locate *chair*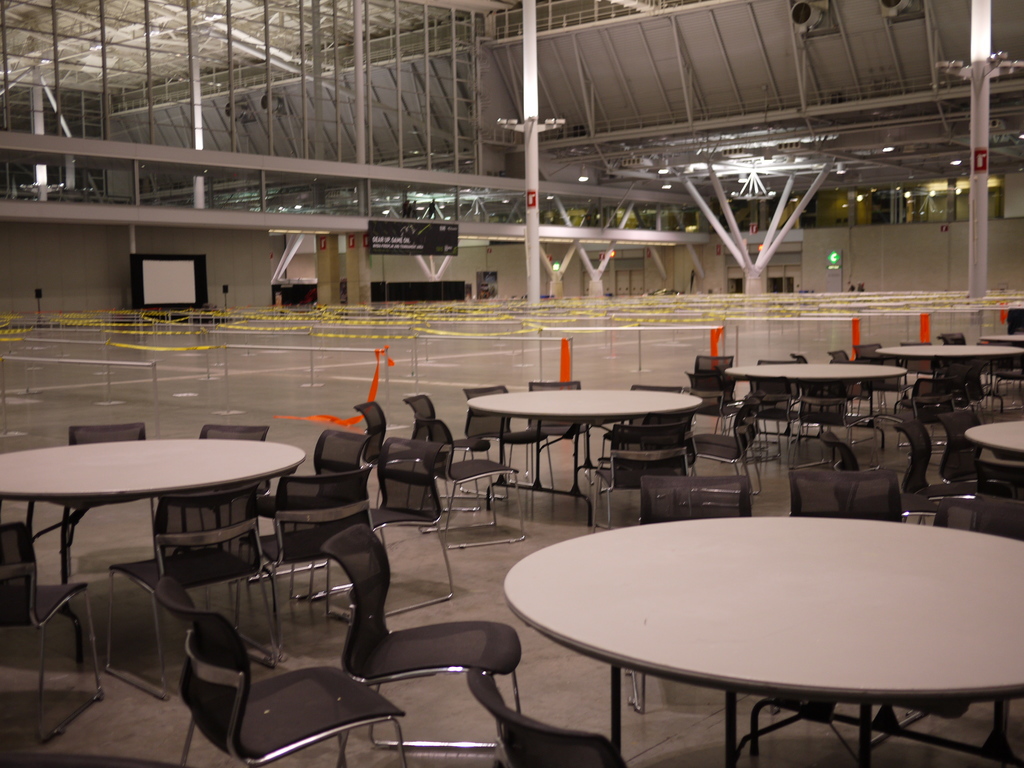
[156, 535, 389, 765]
